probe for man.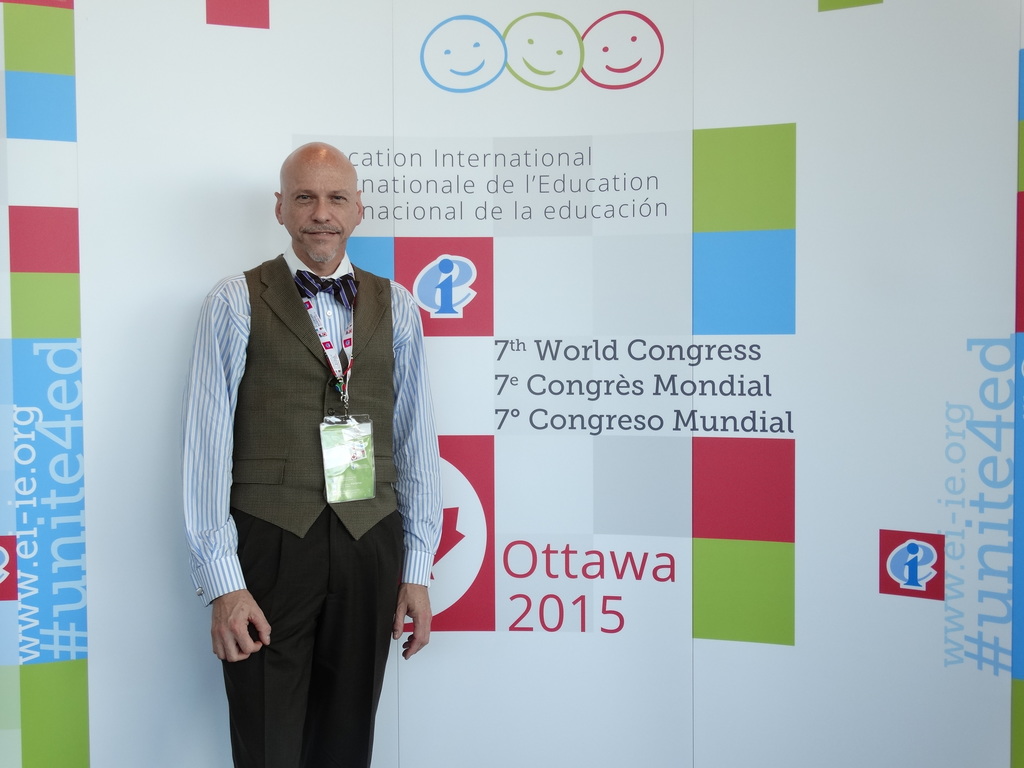
Probe result: (left=173, top=128, right=429, bottom=723).
